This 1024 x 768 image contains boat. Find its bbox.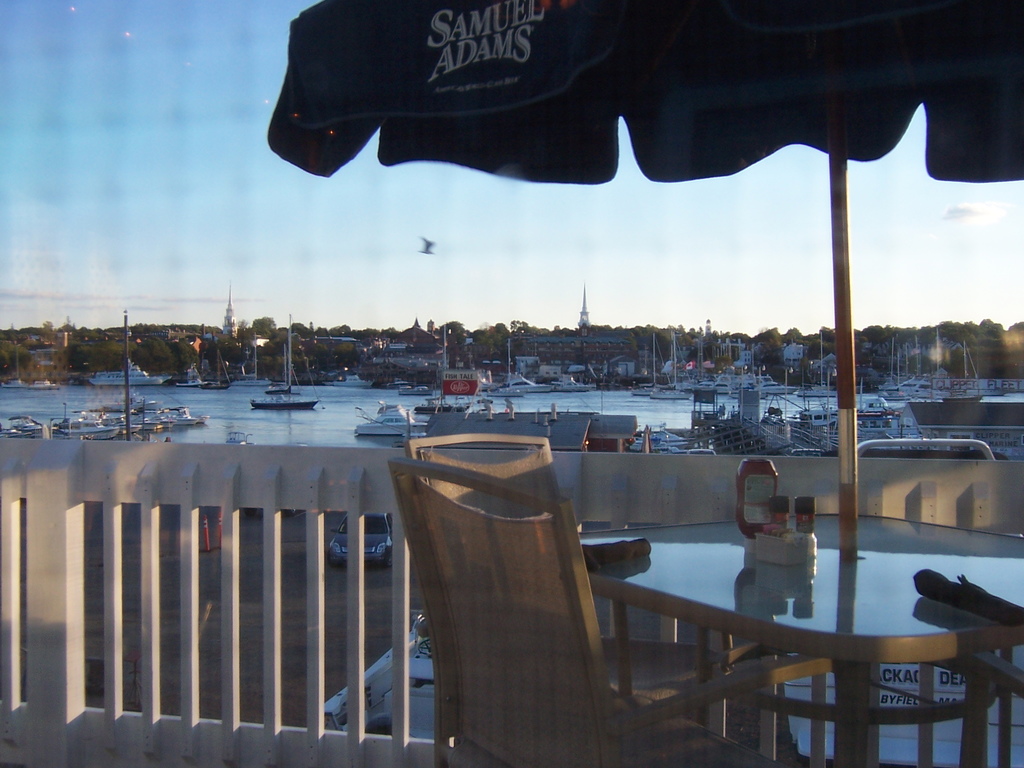
bbox=[1, 375, 31, 389].
